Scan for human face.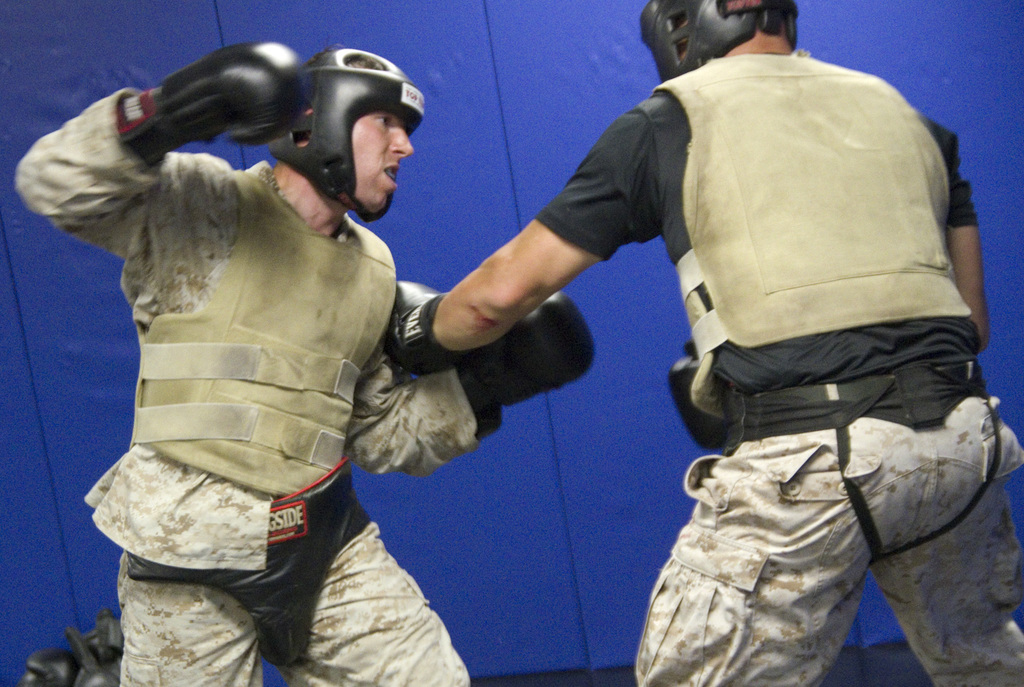
Scan result: (348,106,417,209).
